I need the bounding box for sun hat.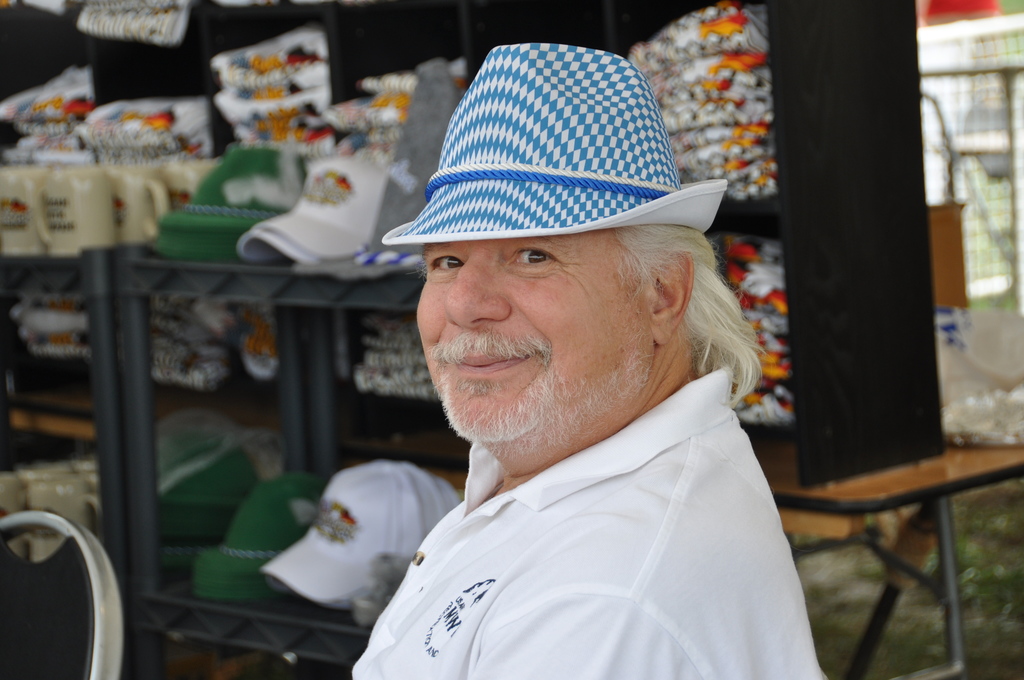
Here it is: l=257, t=449, r=463, b=605.
